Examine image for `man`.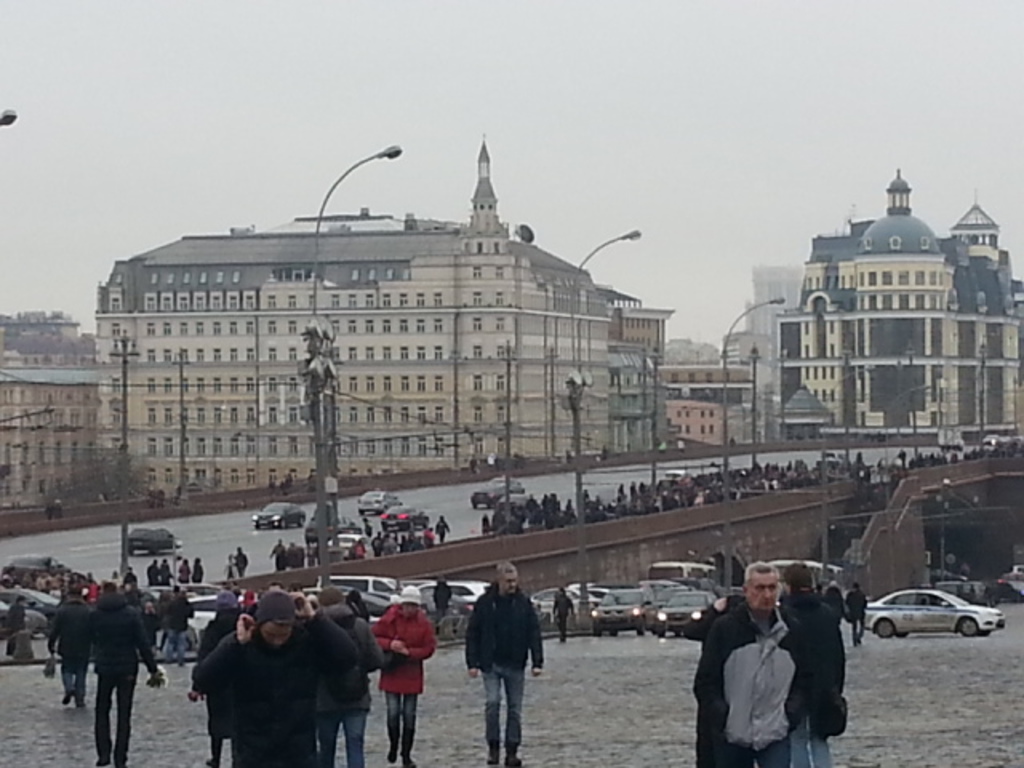
Examination result: {"left": 269, "top": 541, "right": 288, "bottom": 573}.
